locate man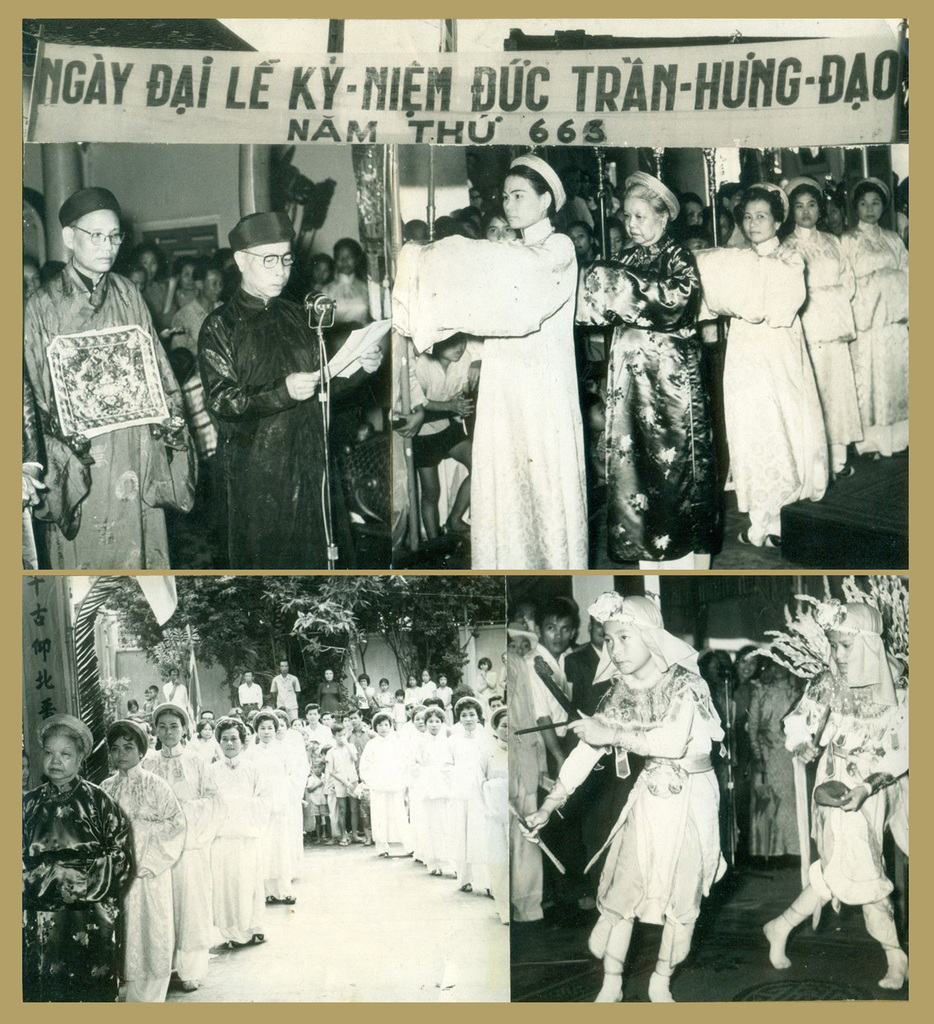
crop(239, 671, 263, 712)
